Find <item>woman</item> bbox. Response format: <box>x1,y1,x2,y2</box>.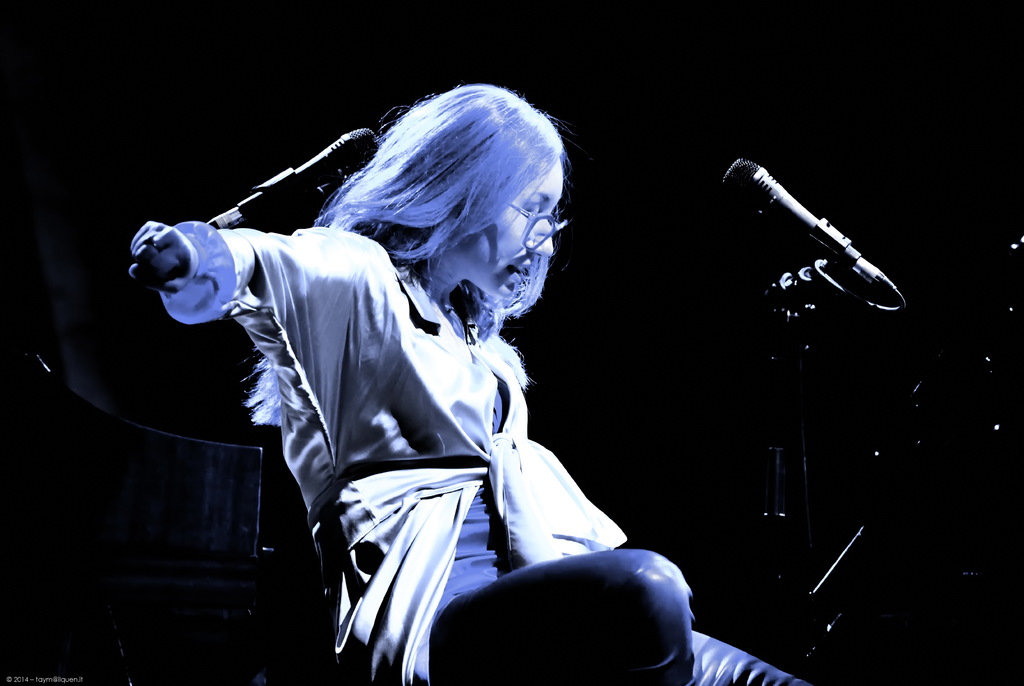
<box>156,17,737,685</box>.
